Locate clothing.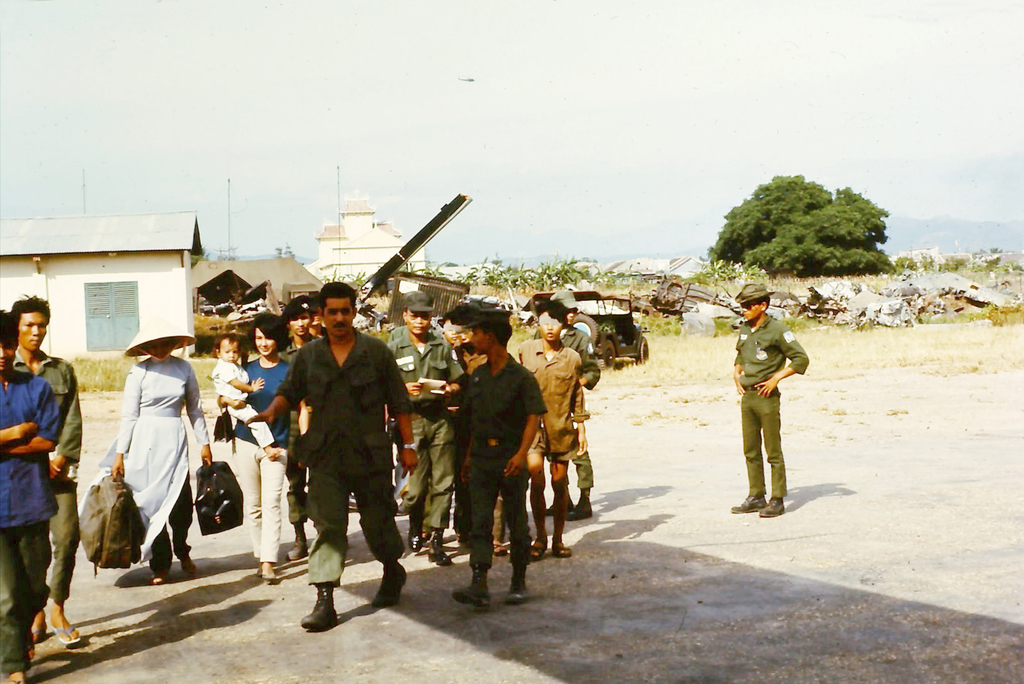
Bounding box: Rect(385, 326, 410, 348).
